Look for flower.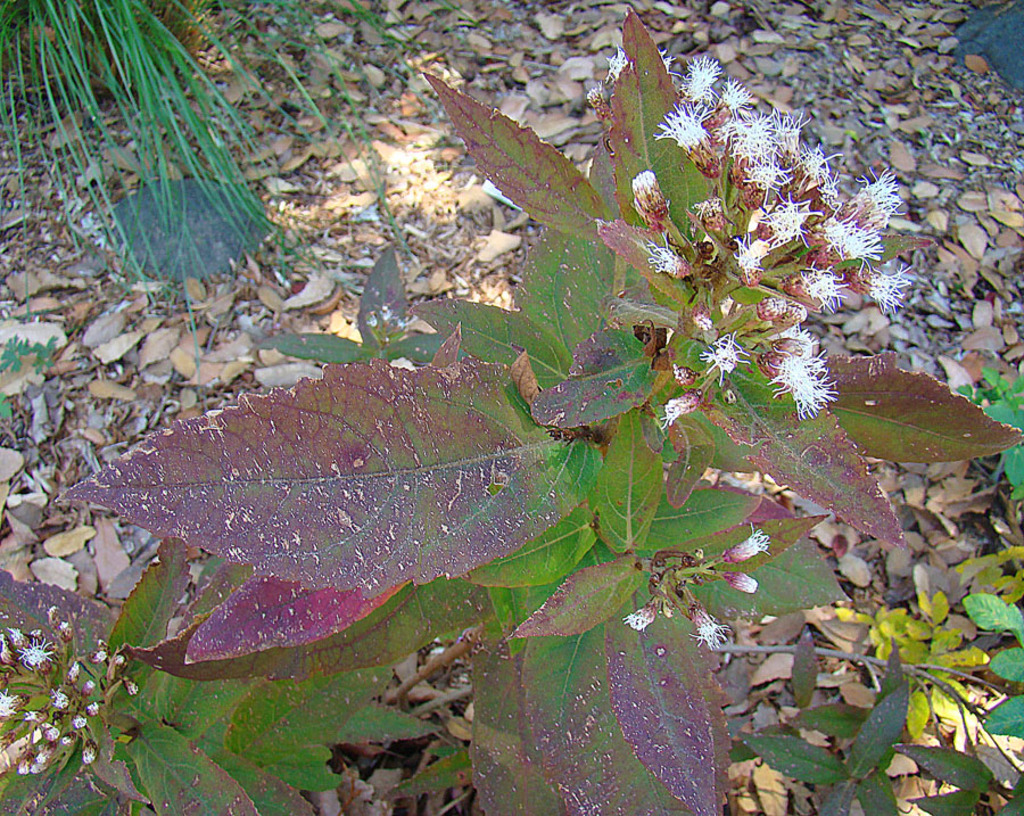
Found: 721, 522, 771, 562.
